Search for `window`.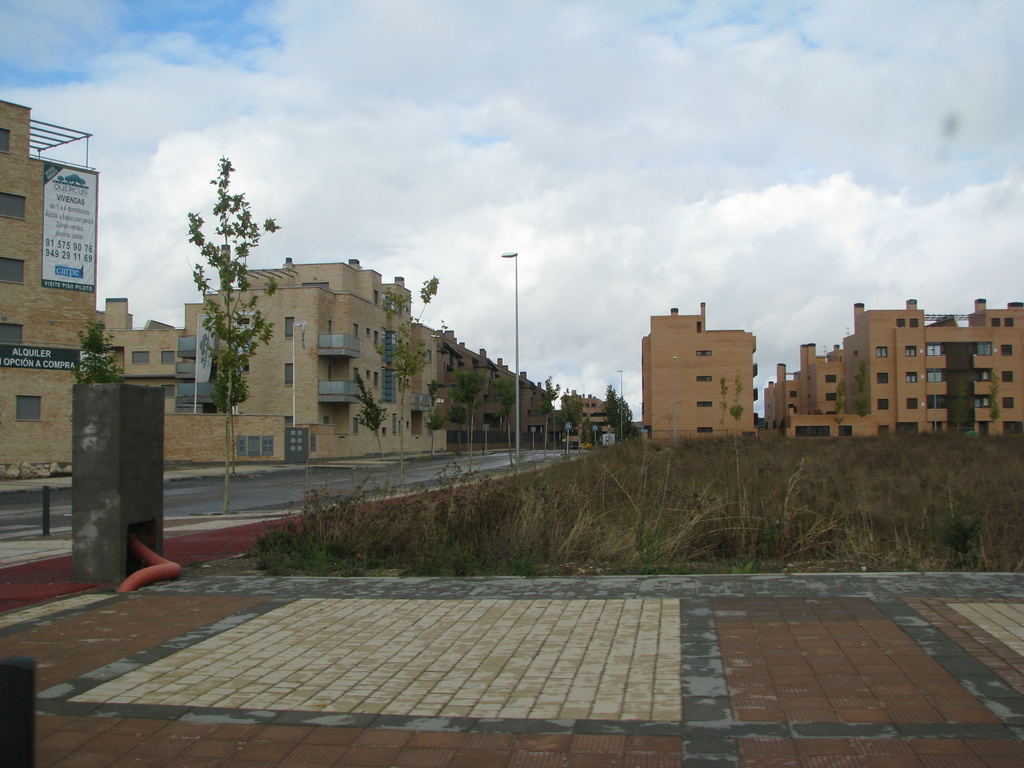
Found at (x1=874, y1=397, x2=888, y2=410).
